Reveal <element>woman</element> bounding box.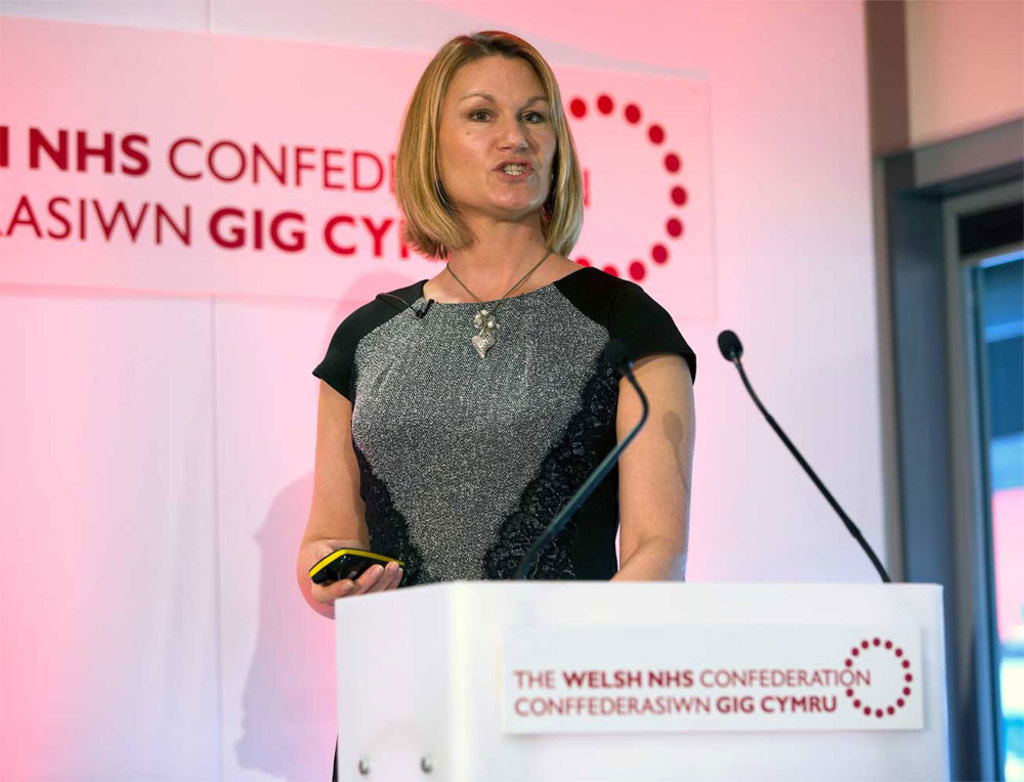
Revealed: crop(295, 27, 697, 781).
